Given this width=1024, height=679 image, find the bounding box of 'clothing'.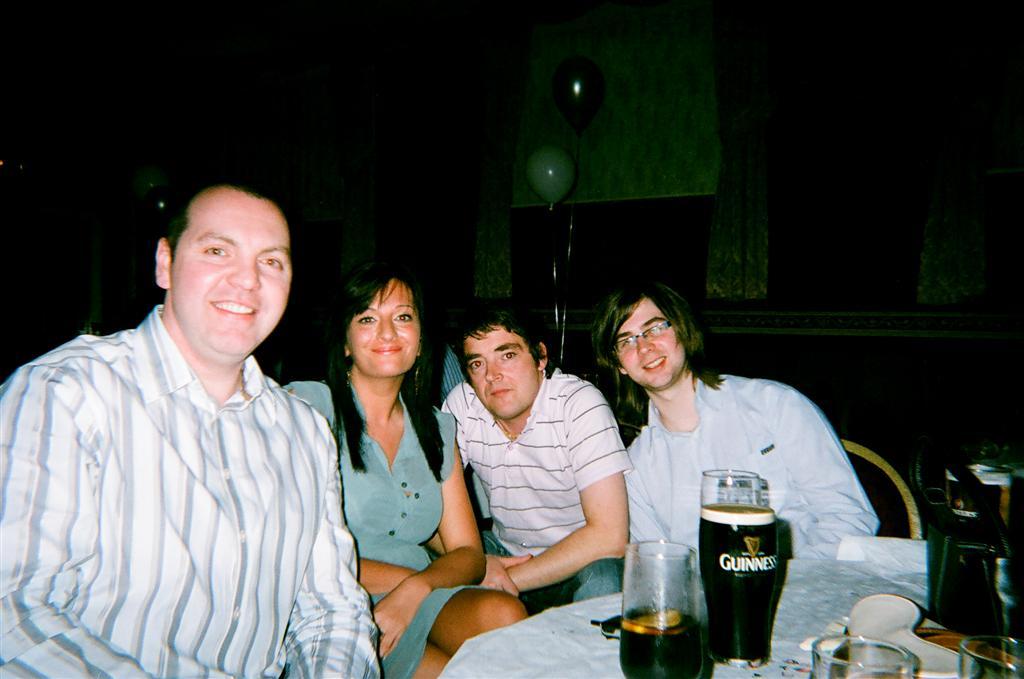
bbox=(287, 382, 528, 678).
